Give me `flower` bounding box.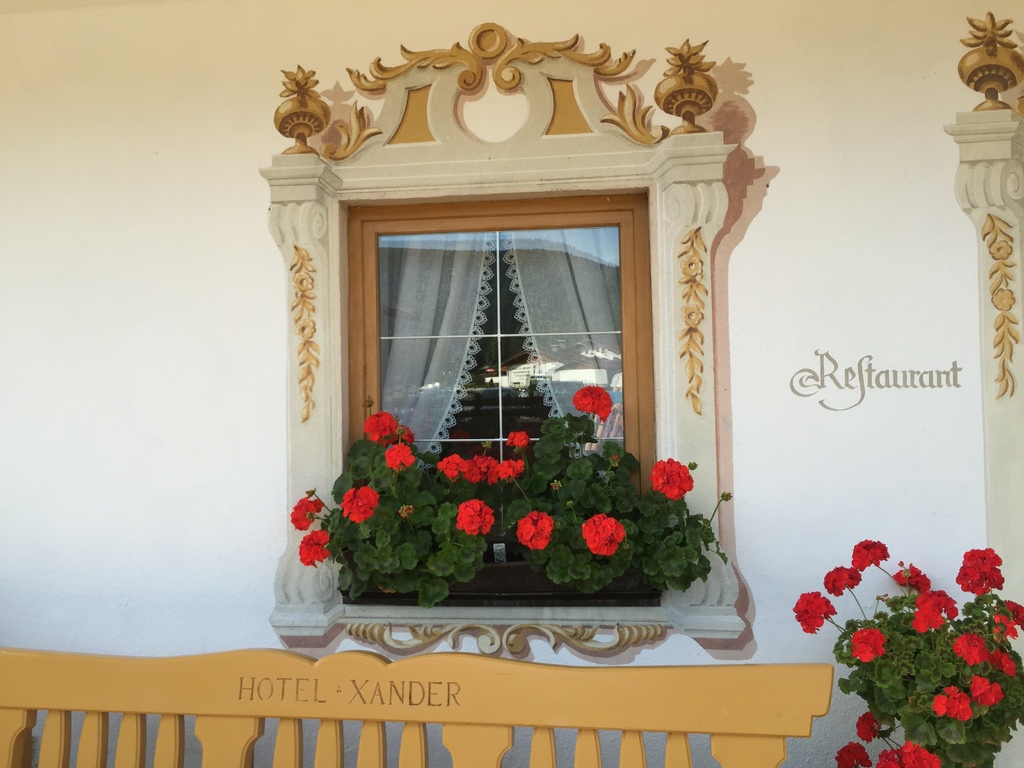
detection(572, 381, 612, 424).
